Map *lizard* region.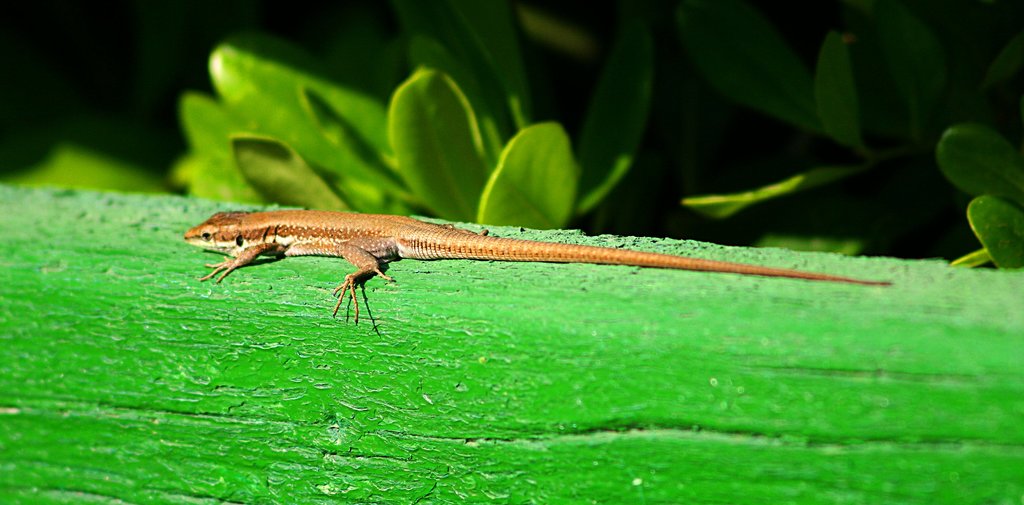
Mapped to locate(186, 204, 797, 329).
